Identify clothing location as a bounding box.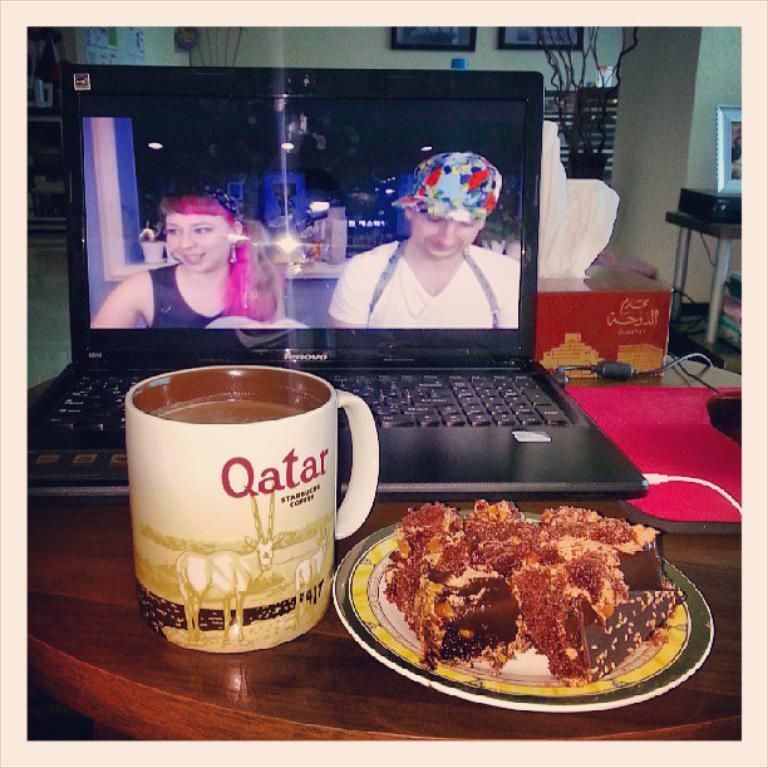
bbox=(330, 240, 521, 329).
